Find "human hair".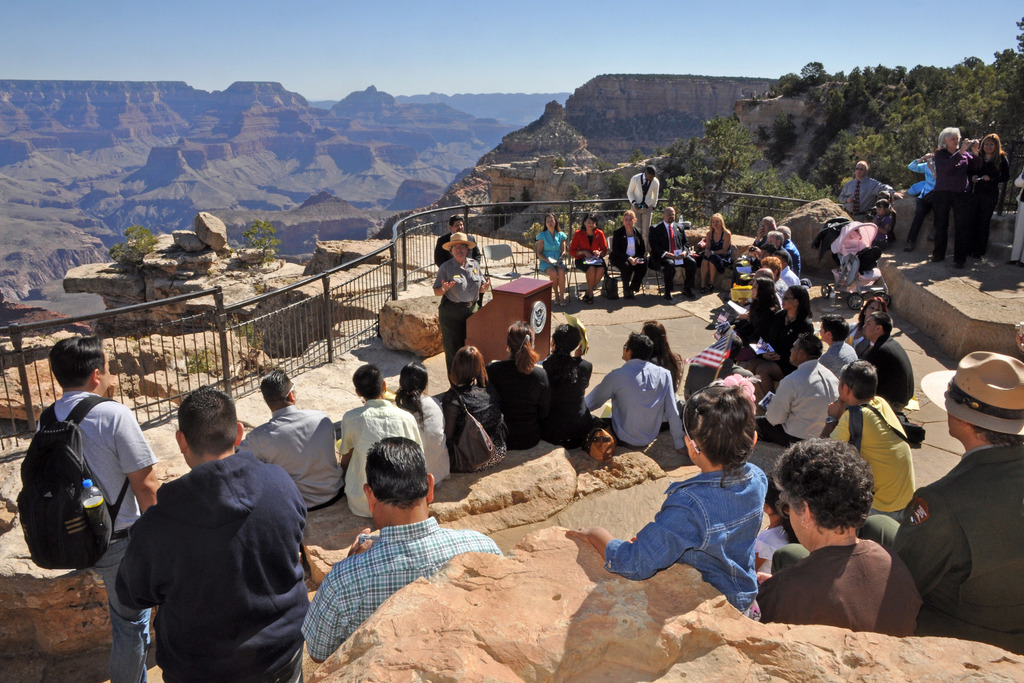
bbox=[177, 383, 240, 458].
